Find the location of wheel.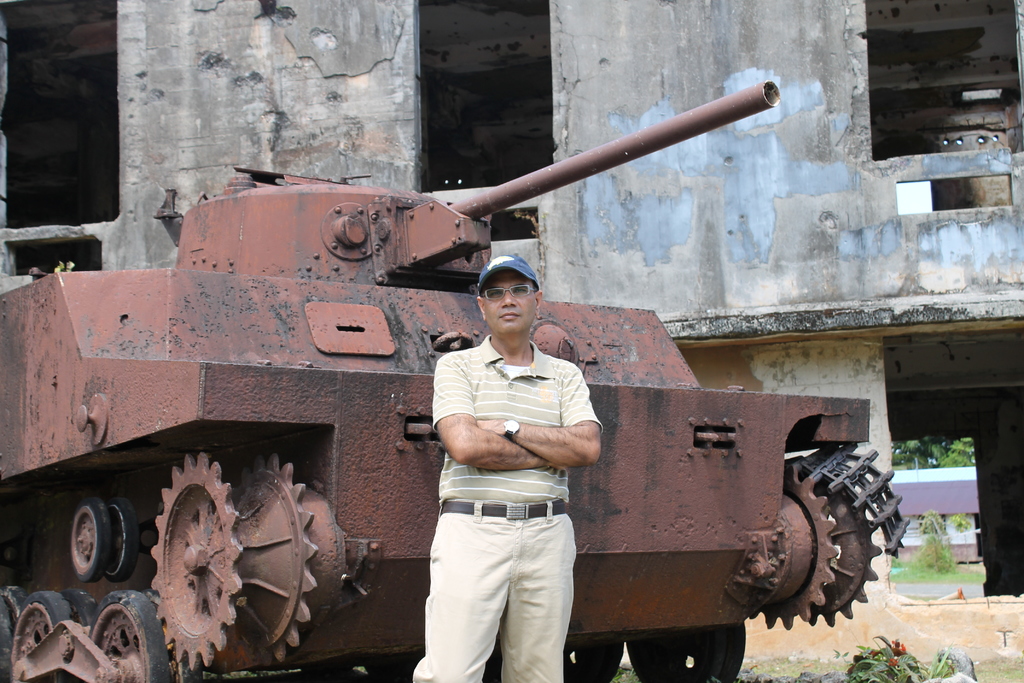
Location: [left=302, top=650, right=362, bottom=675].
